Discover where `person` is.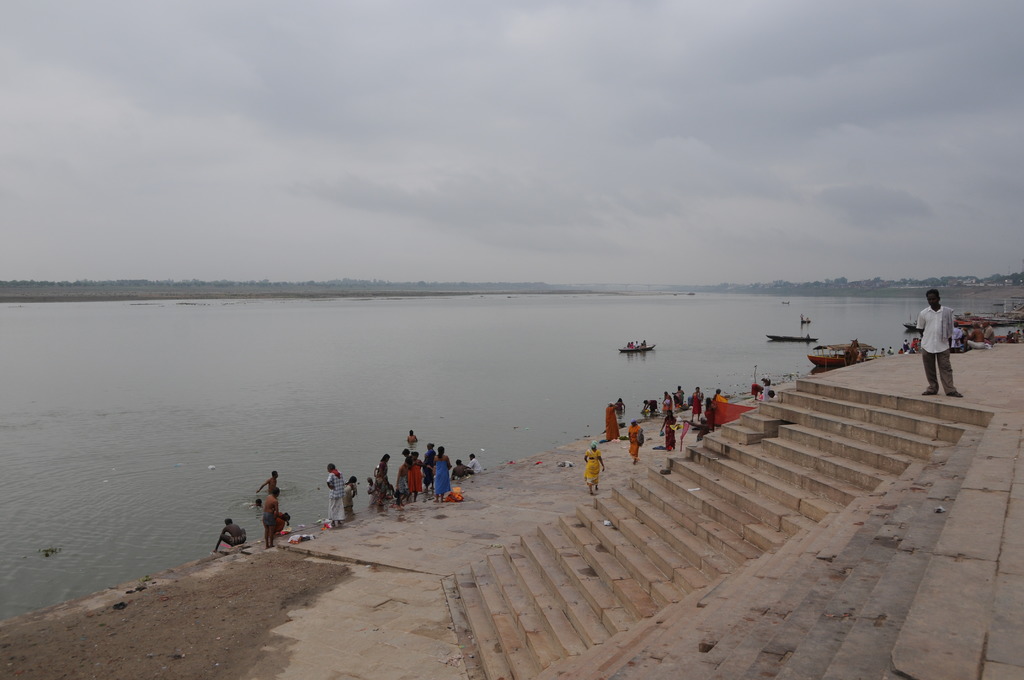
Discovered at bbox=(692, 386, 703, 421).
